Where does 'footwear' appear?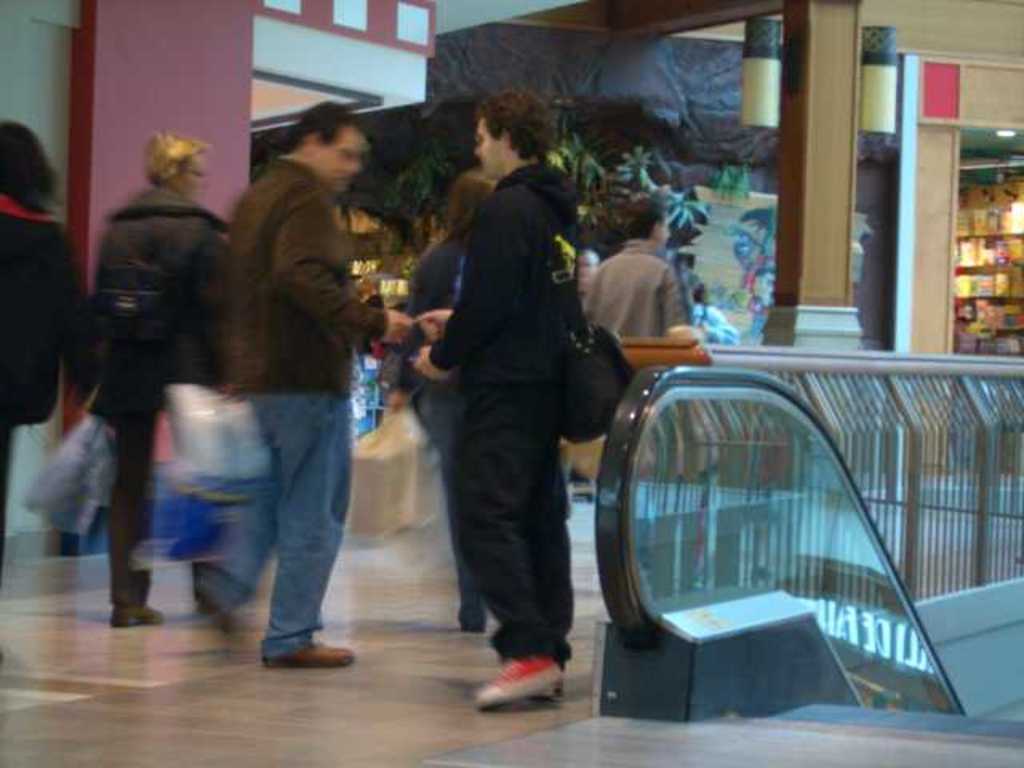
Appears at <region>246, 611, 334, 678</region>.
